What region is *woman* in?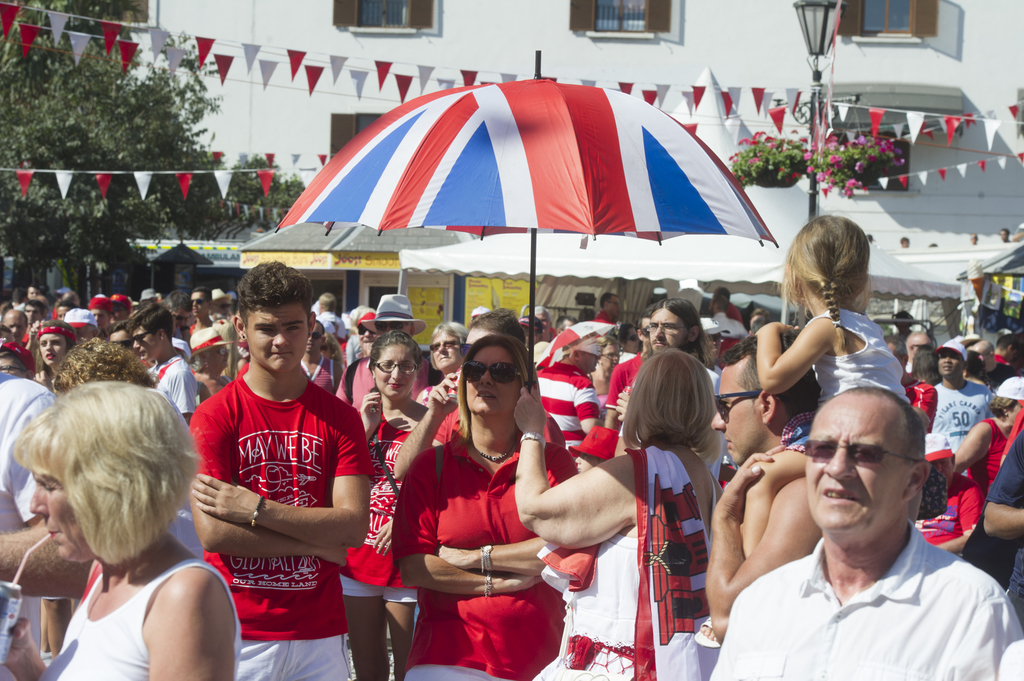
box(0, 380, 244, 680).
